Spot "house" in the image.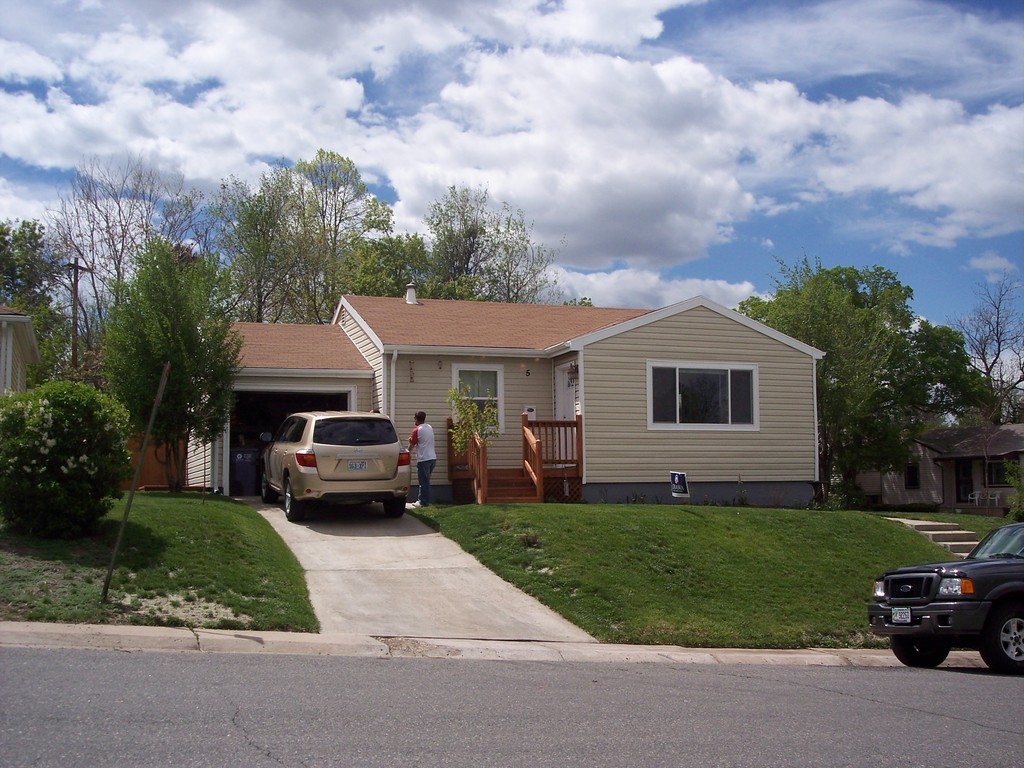
"house" found at <region>0, 306, 33, 406</region>.
